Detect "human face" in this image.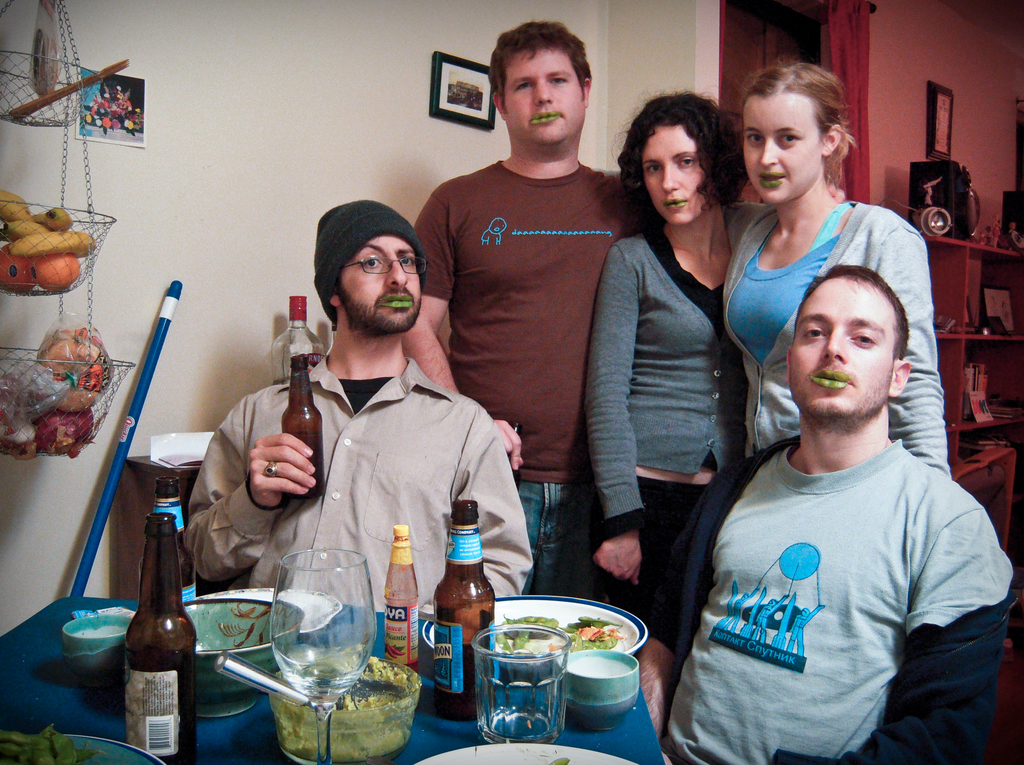
Detection: locate(503, 49, 583, 145).
